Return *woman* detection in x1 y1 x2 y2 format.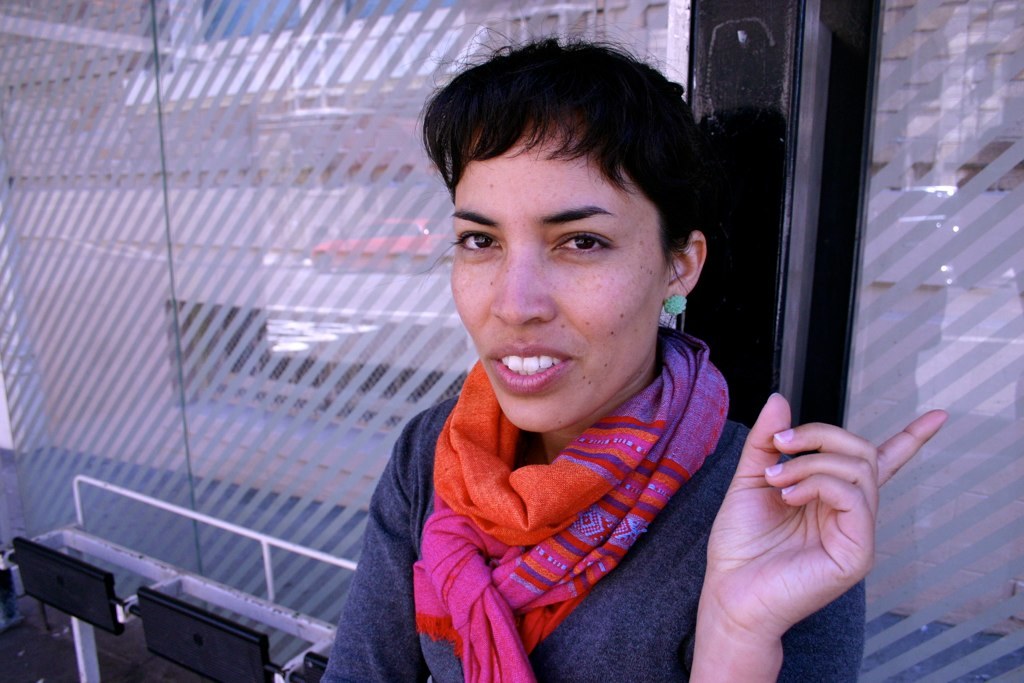
279 60 841 676.
